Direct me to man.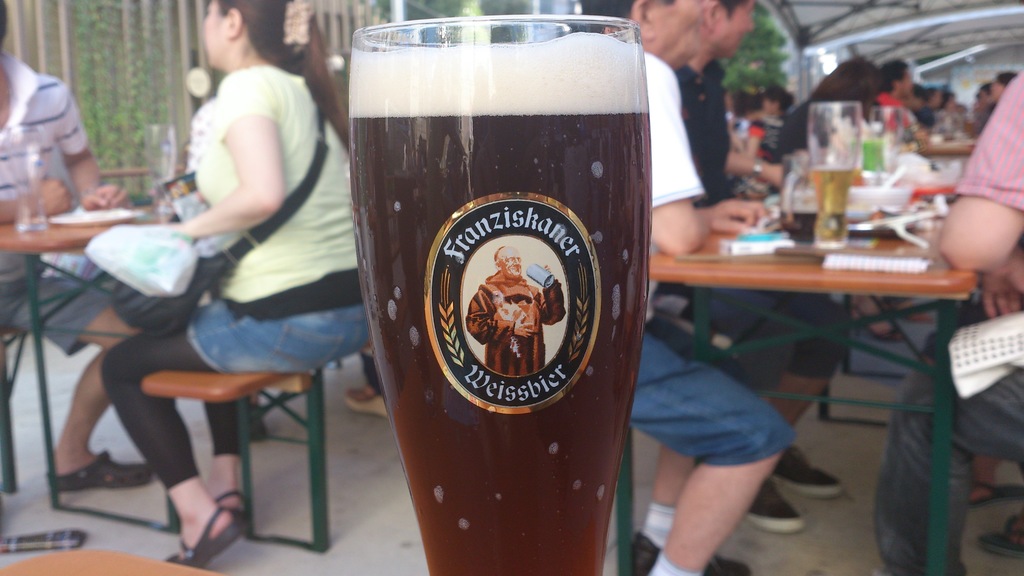
Direction: select_region(648, 0, 847, 533).
